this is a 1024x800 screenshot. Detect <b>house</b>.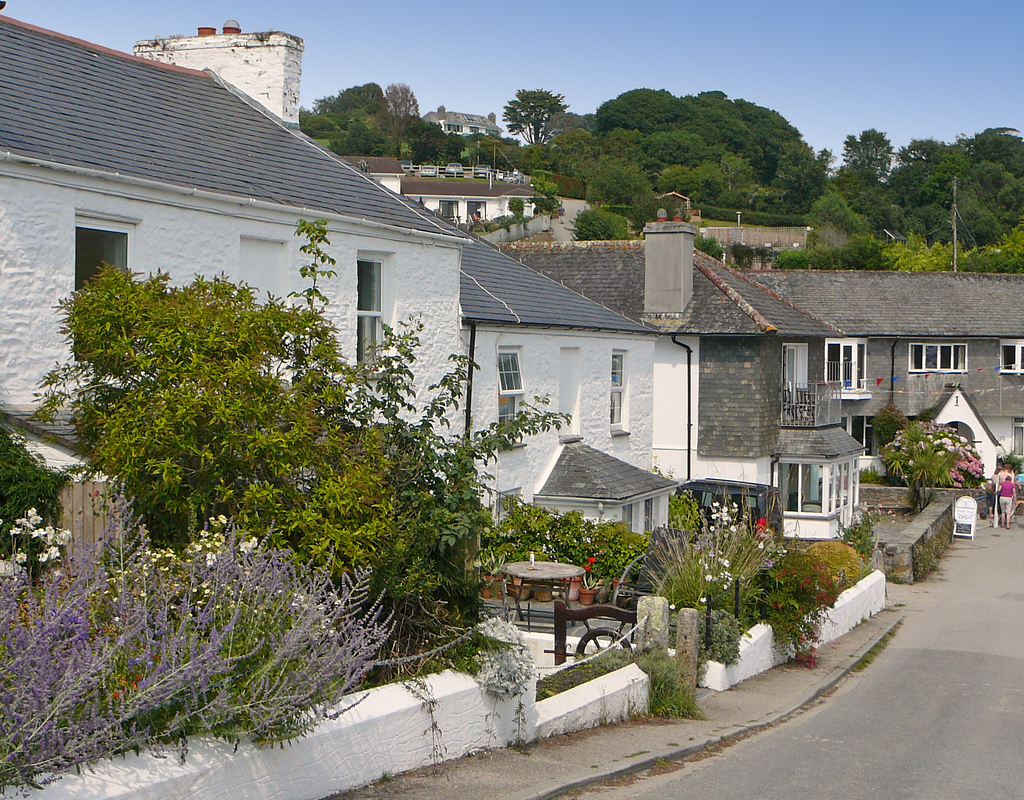
box(0, 52, 654, 659).
